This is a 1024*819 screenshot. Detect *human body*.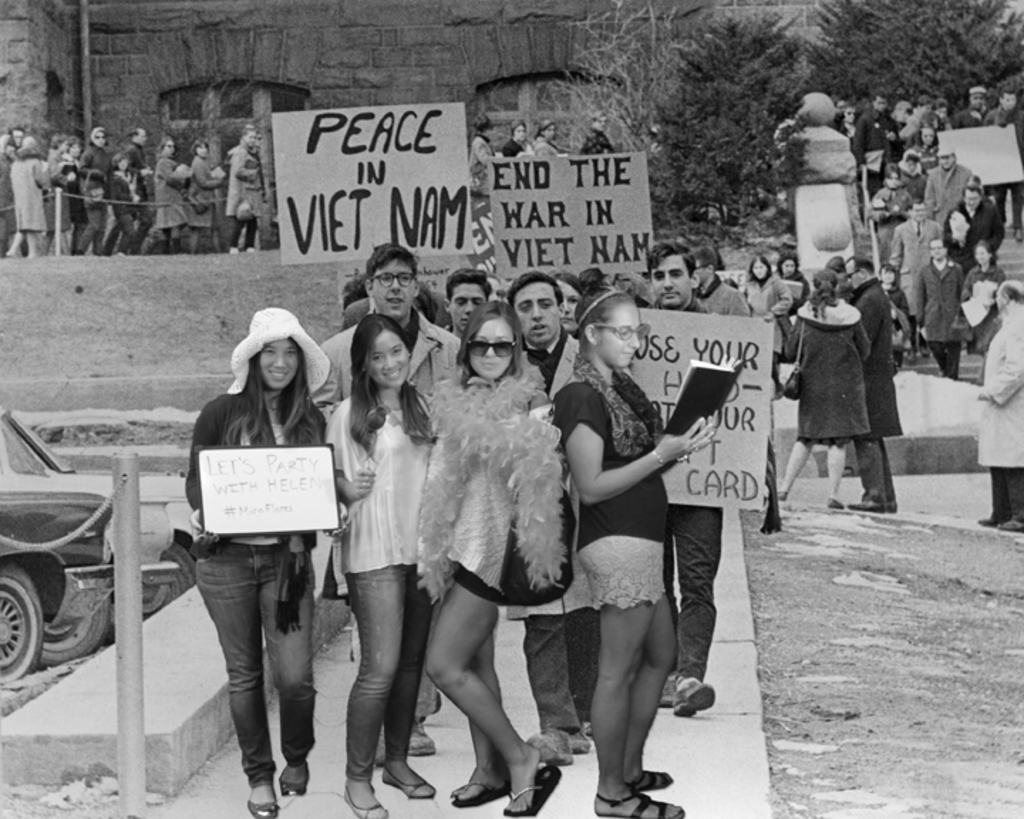
left=730, top=253, right=798, bottom=337.
